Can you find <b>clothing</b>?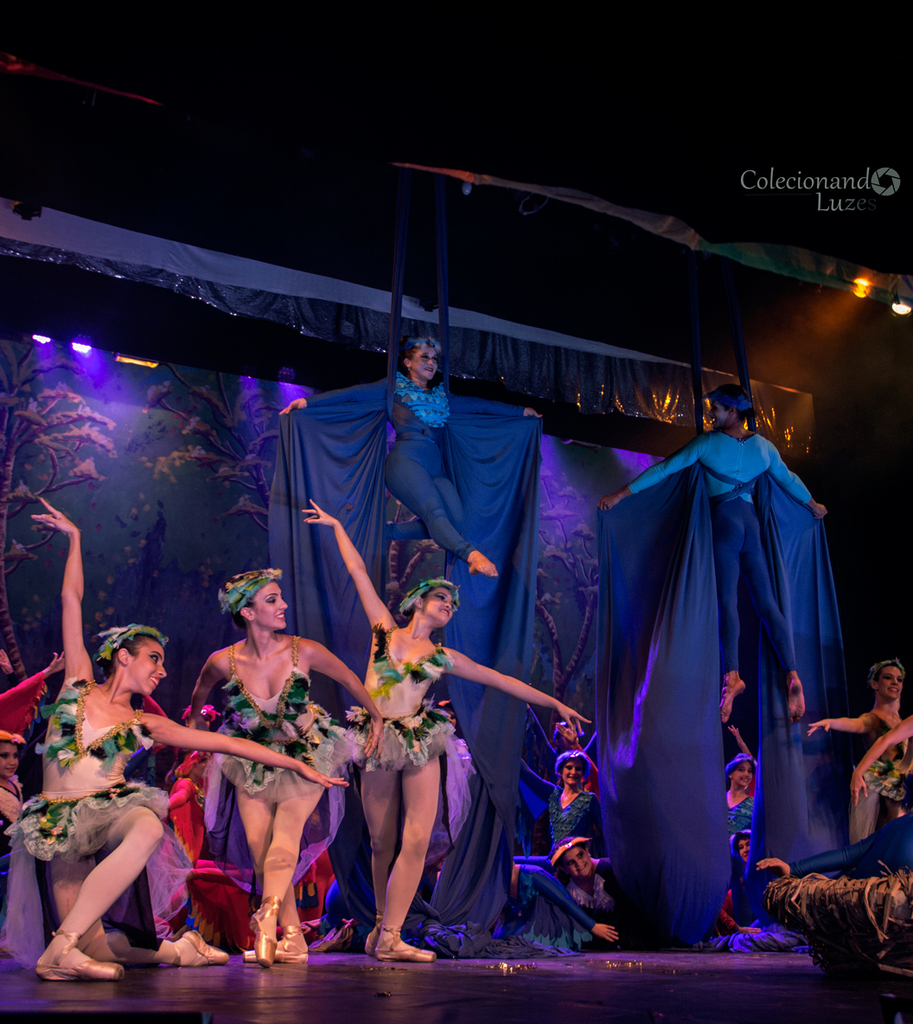
Yes, bounding box: crop(208, 635, 358, 805).
